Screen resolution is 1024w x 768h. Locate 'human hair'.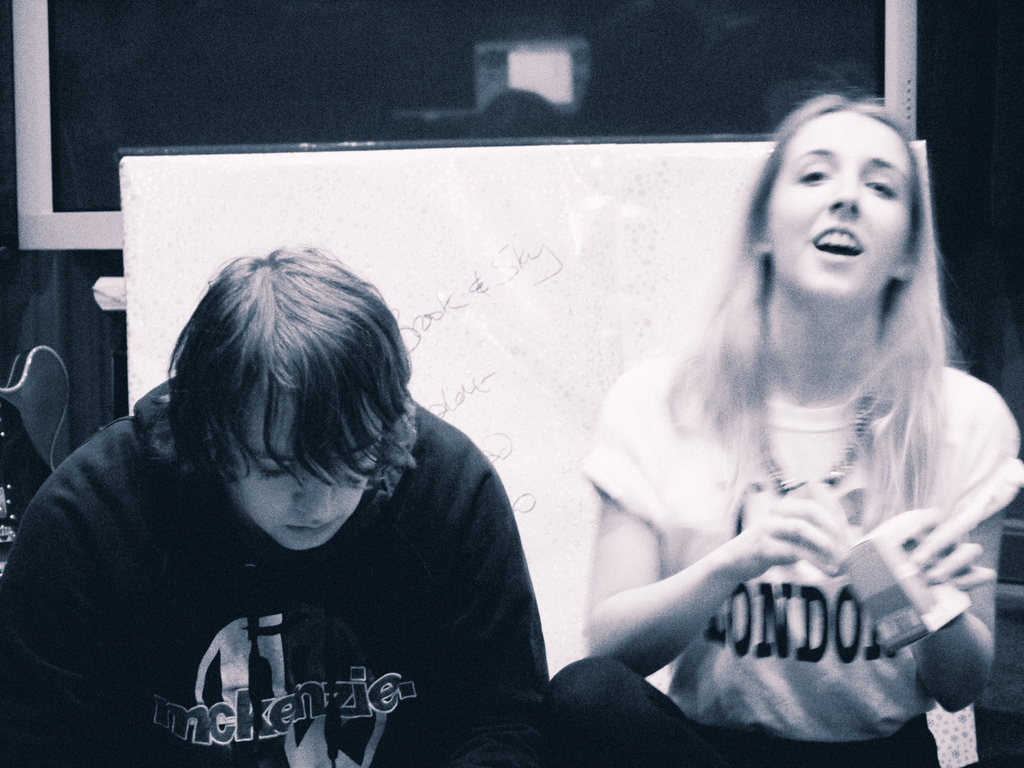
left=665, top=99, right=970, bottom=540.
